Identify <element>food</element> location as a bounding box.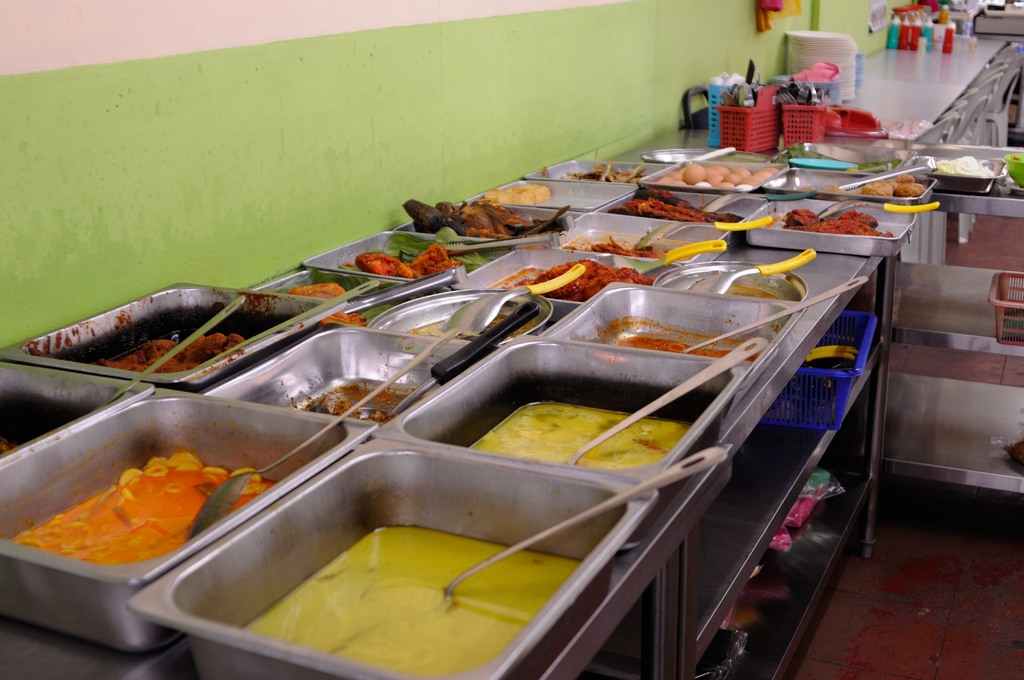
pyautogui.locateOnScreen(796, 182, 813, 195).
